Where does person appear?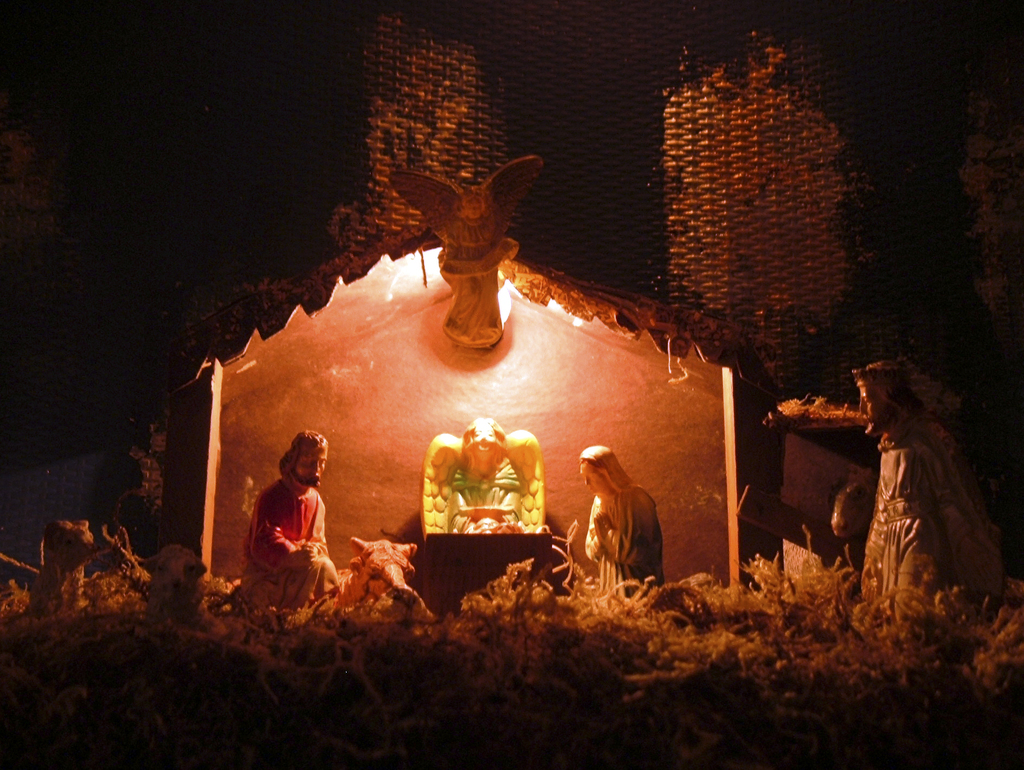
Appears at pyautogui.locateOnScreen(577, 440, 665, 602).
